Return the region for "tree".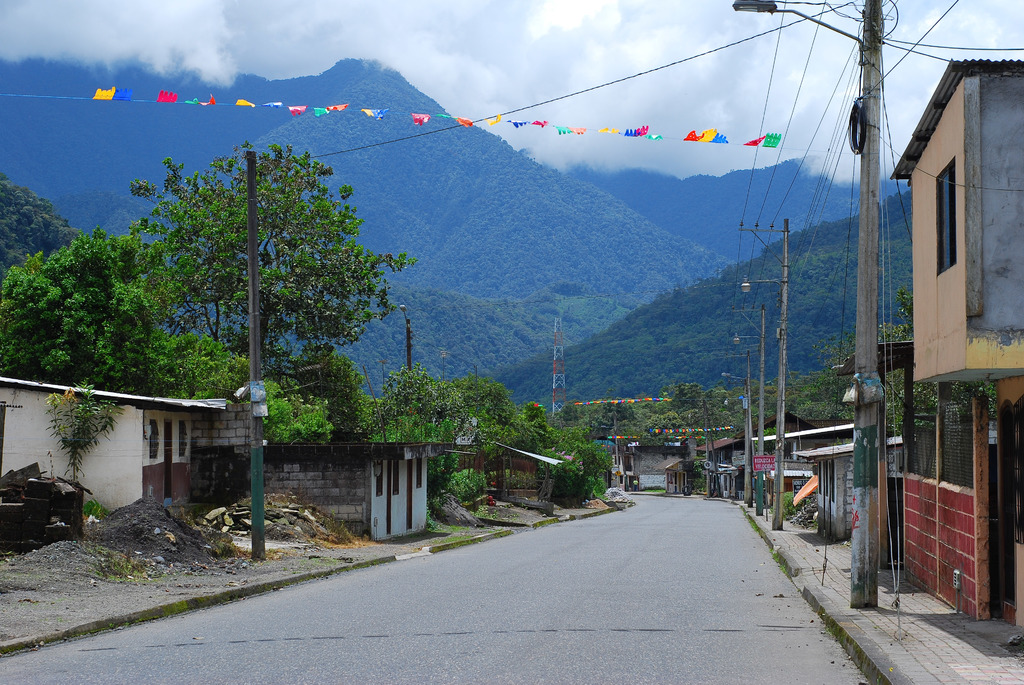
(x1=0, y1=226, x2=261, y2=413).
